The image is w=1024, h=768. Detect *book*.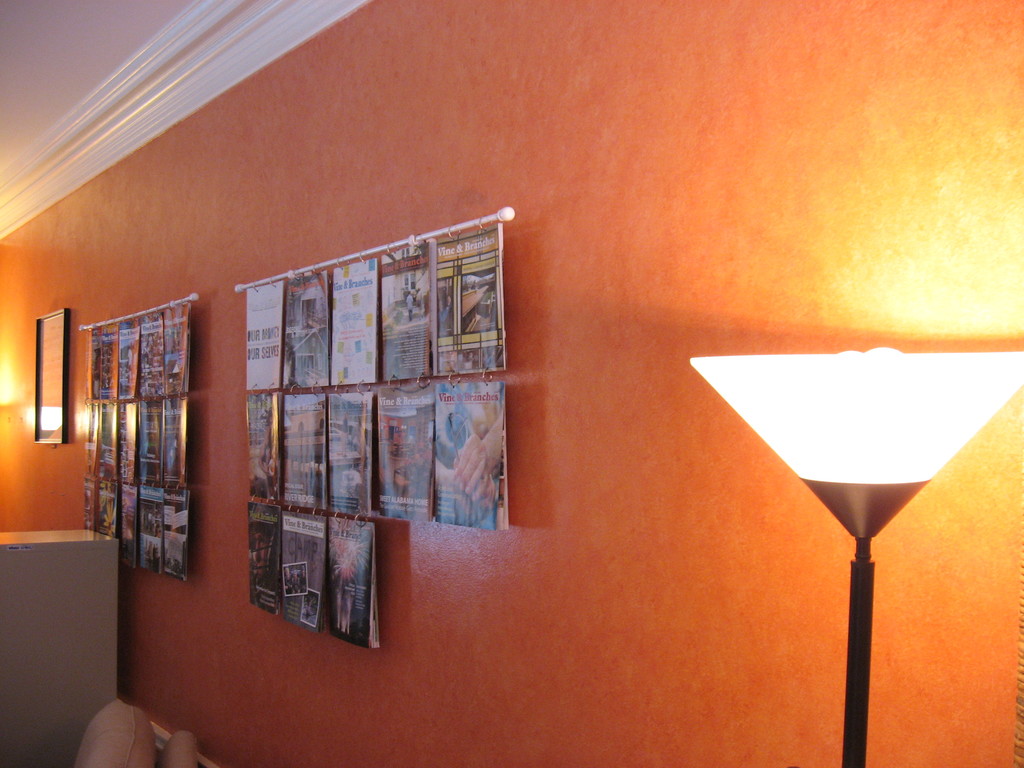
Detection: [241,278,284,390].
